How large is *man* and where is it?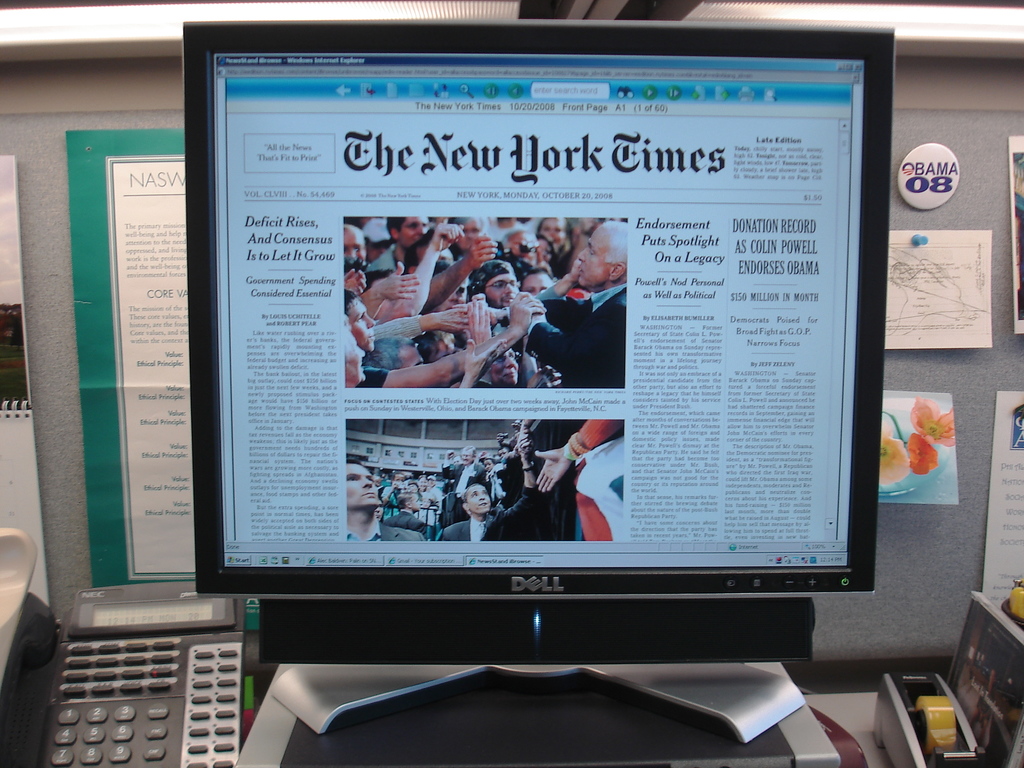
Bounding box: box(475, 266, 515, 307).
